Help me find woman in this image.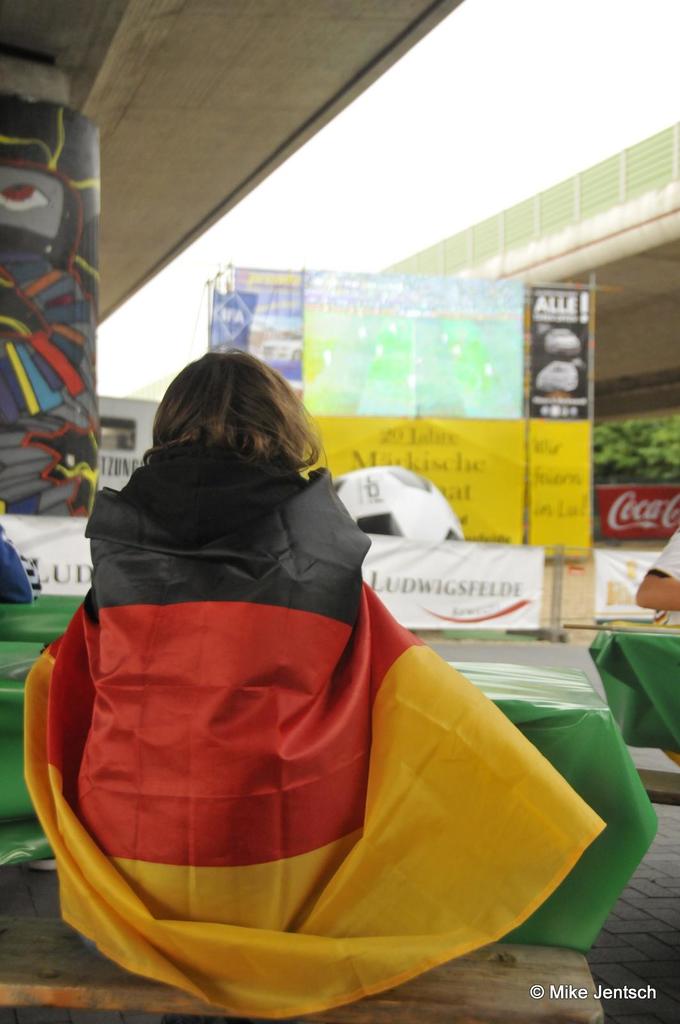
Found it: bbox(45, 315, 548, 1008).
